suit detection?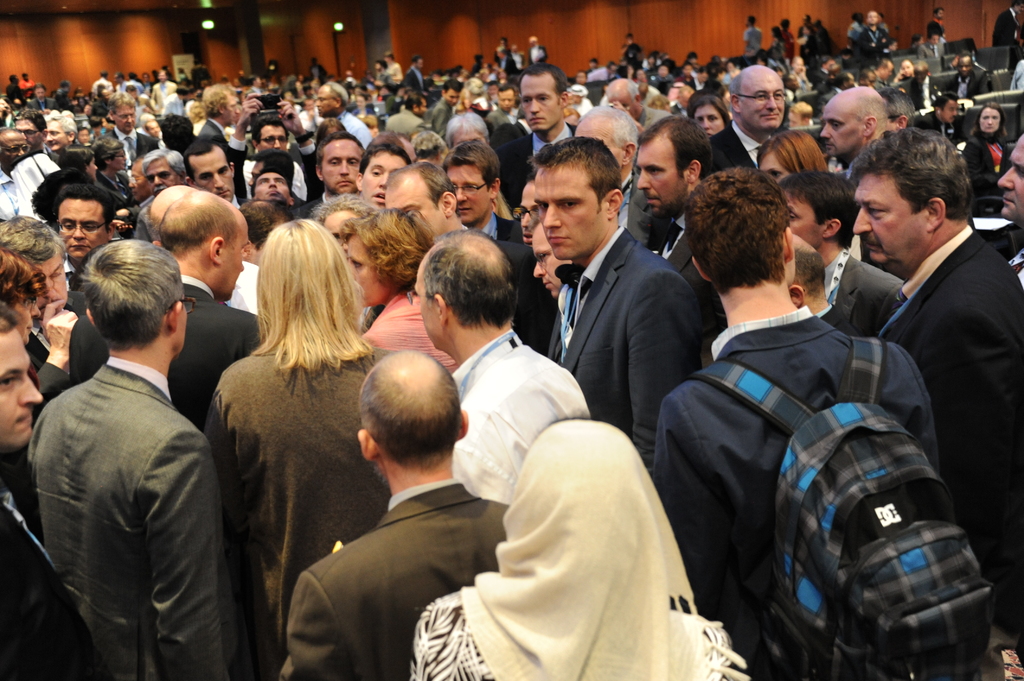
bbox(819, 87, 845, 109)
